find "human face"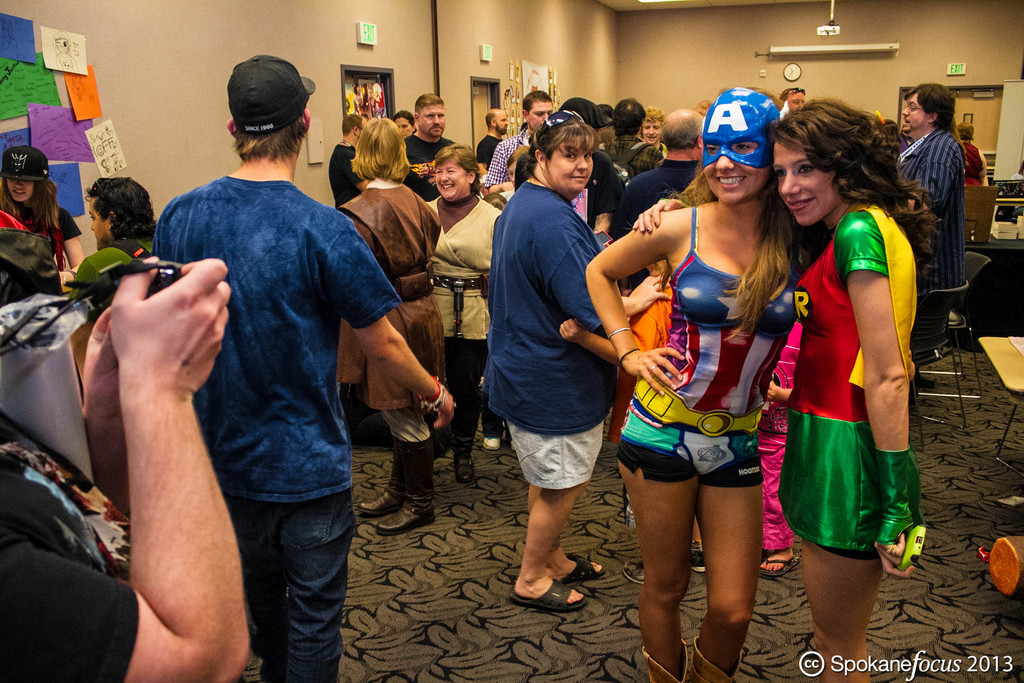
x1=394 y1=118 x2=414 y2=137
